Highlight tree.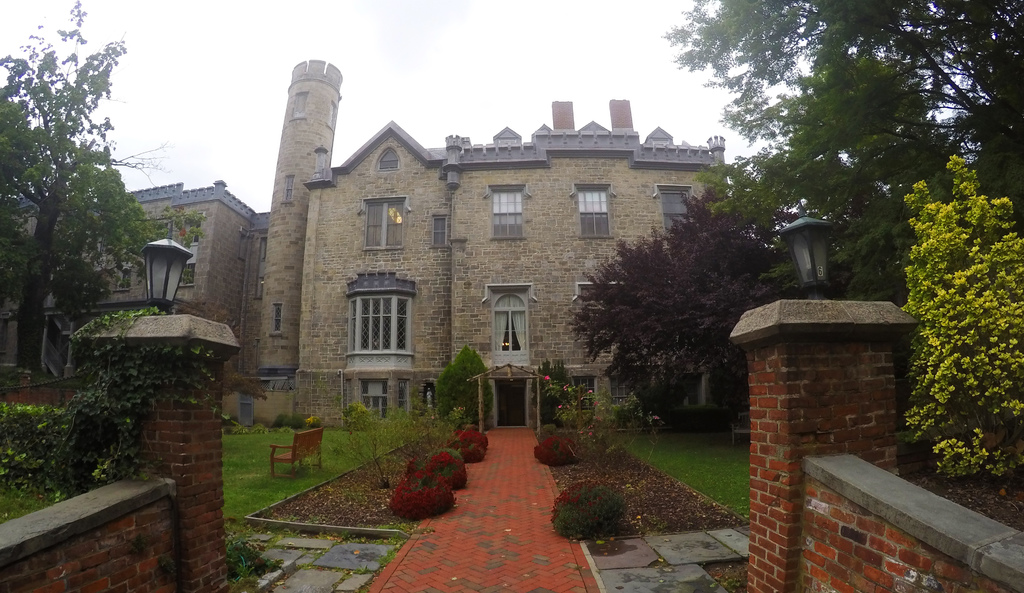
Highlighted region: <region>0, 0, 207, 374</region>.
